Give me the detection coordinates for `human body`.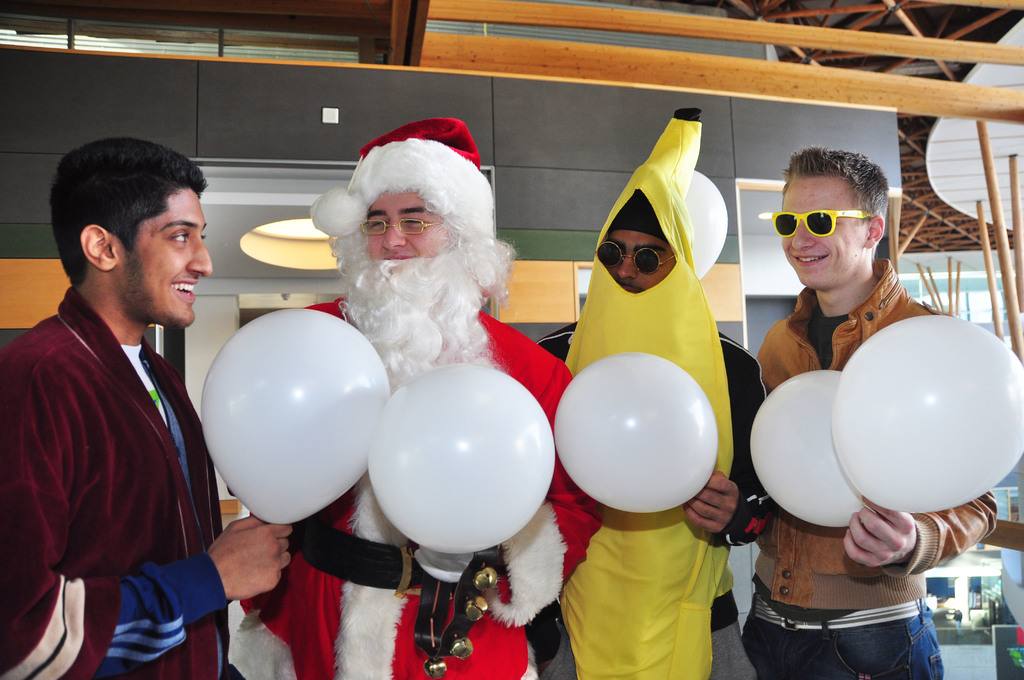
locate(12, 101, 224, 679).
